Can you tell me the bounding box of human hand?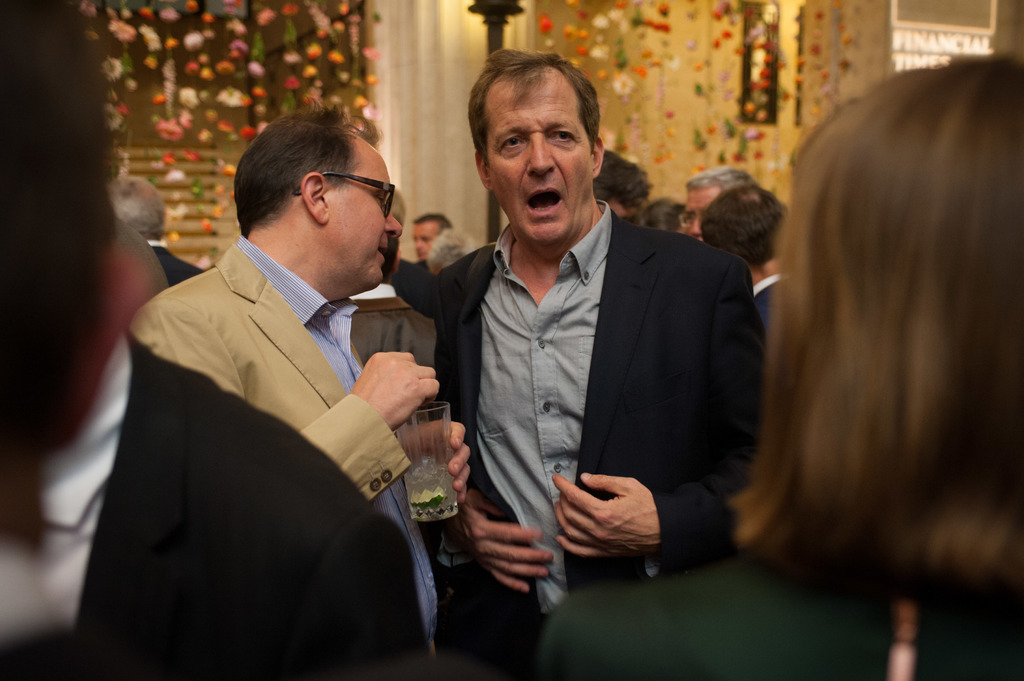
Rect(350, 346, 438, 434).
